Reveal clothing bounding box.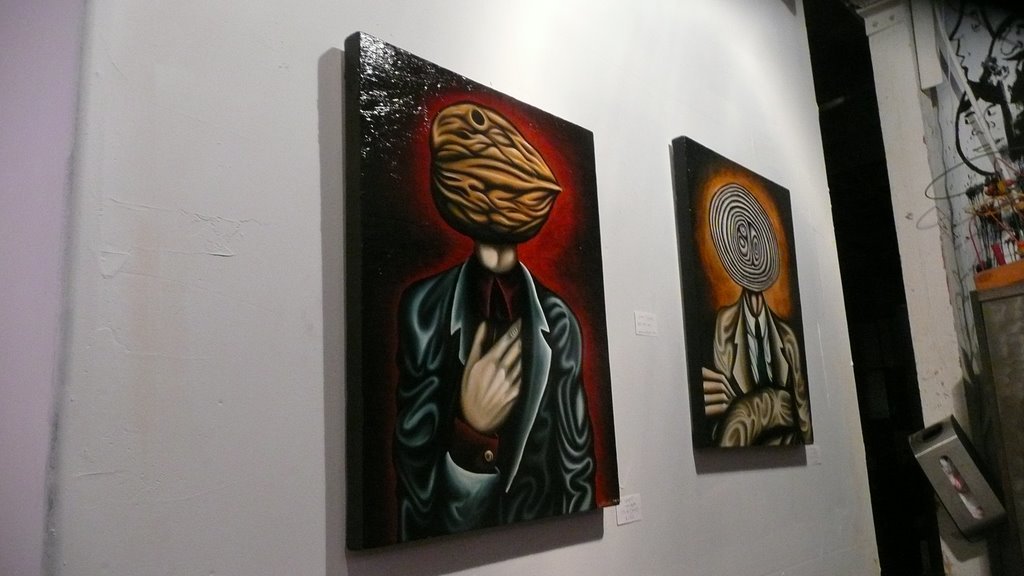
Revealed: (left=406, top=244, right=597, bottom=551).
